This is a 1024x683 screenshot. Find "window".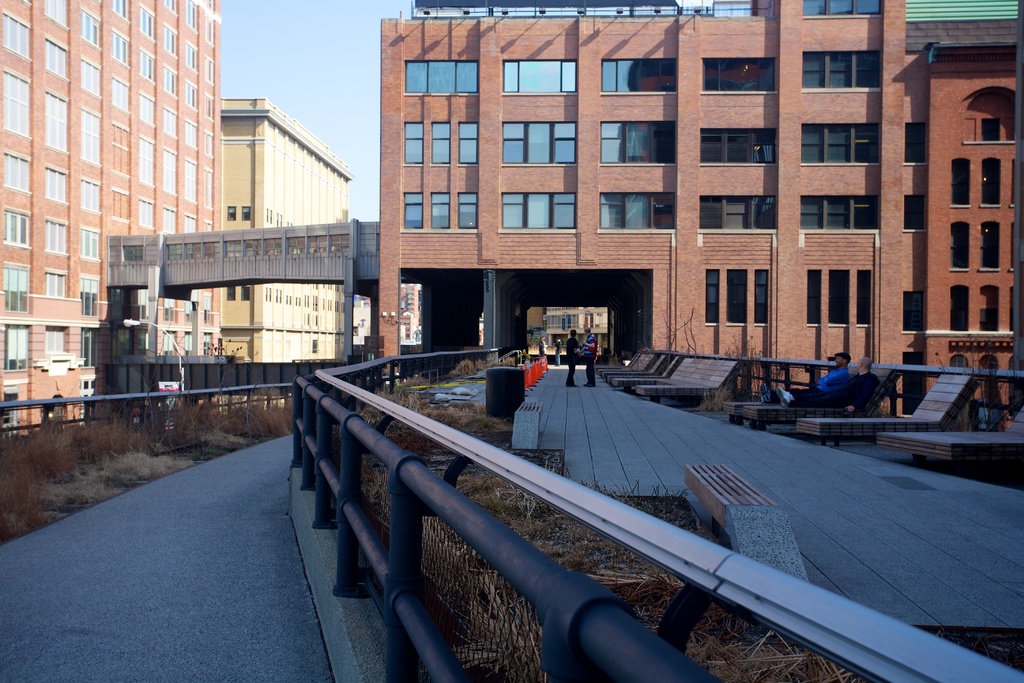
Bounding box: Rect(7, 325, 35, 373).
